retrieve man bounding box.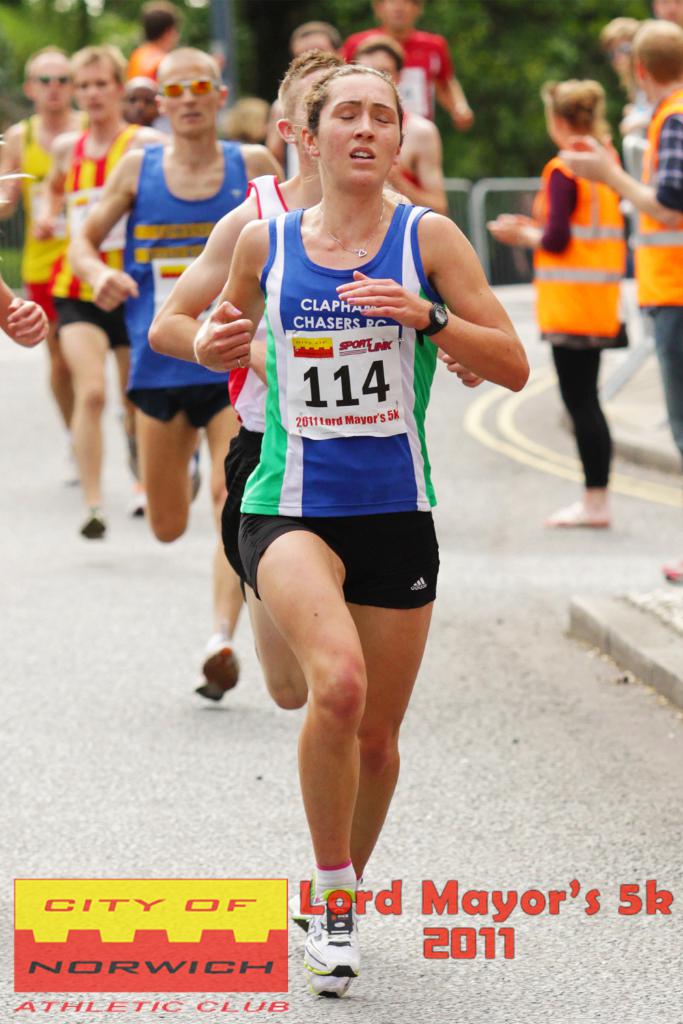
Bounding box: 7,53,76,431.
